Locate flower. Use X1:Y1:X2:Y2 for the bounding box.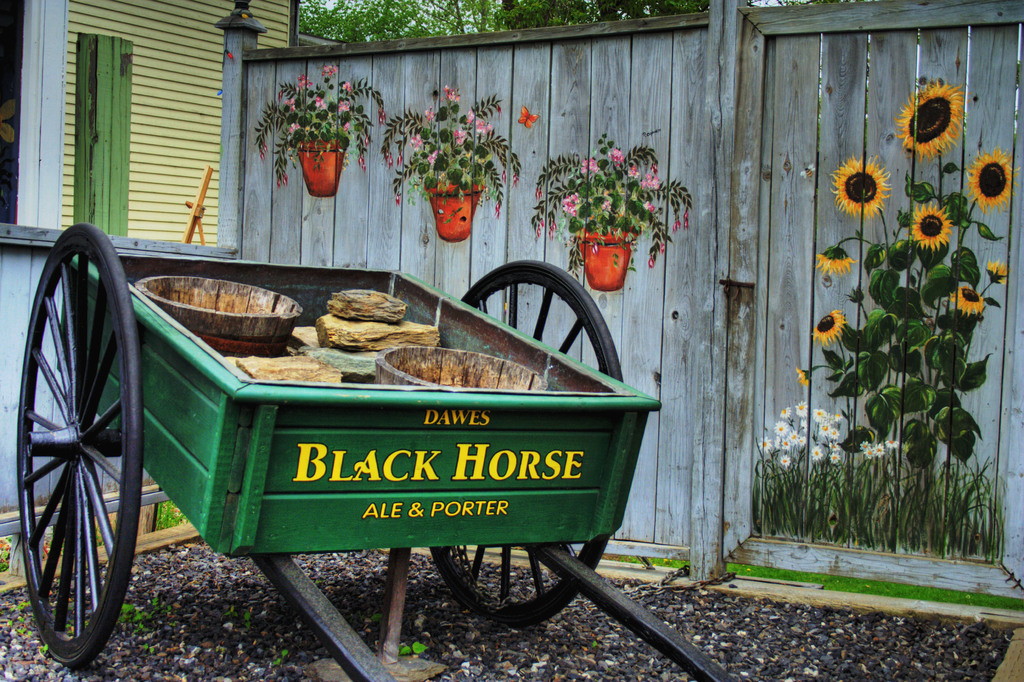
753:437:773:451.
